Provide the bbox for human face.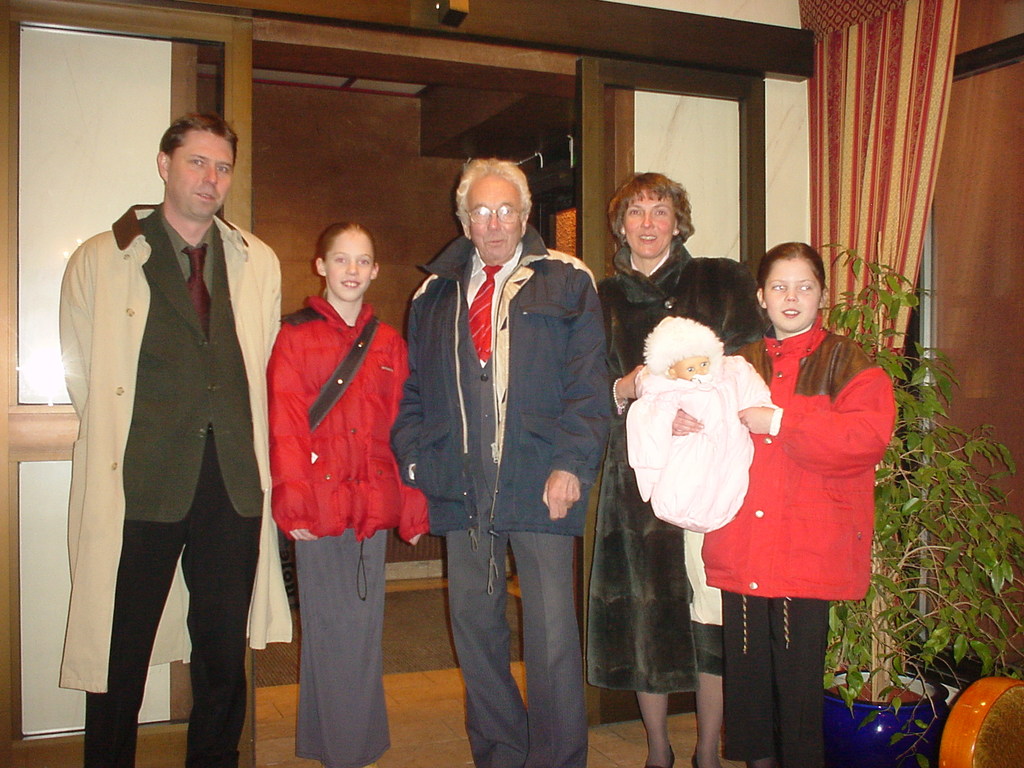
{"x1": 671, "y1": 355, "x2": 710, "y2": 379}.
